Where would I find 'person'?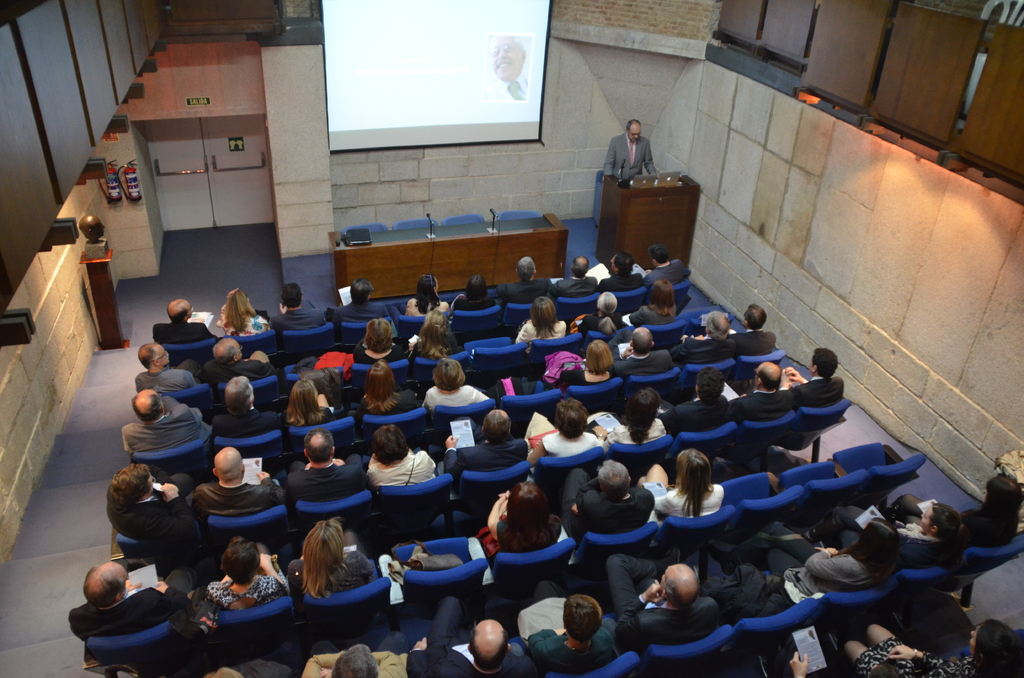
At <box>191,446,285,537</box>.
